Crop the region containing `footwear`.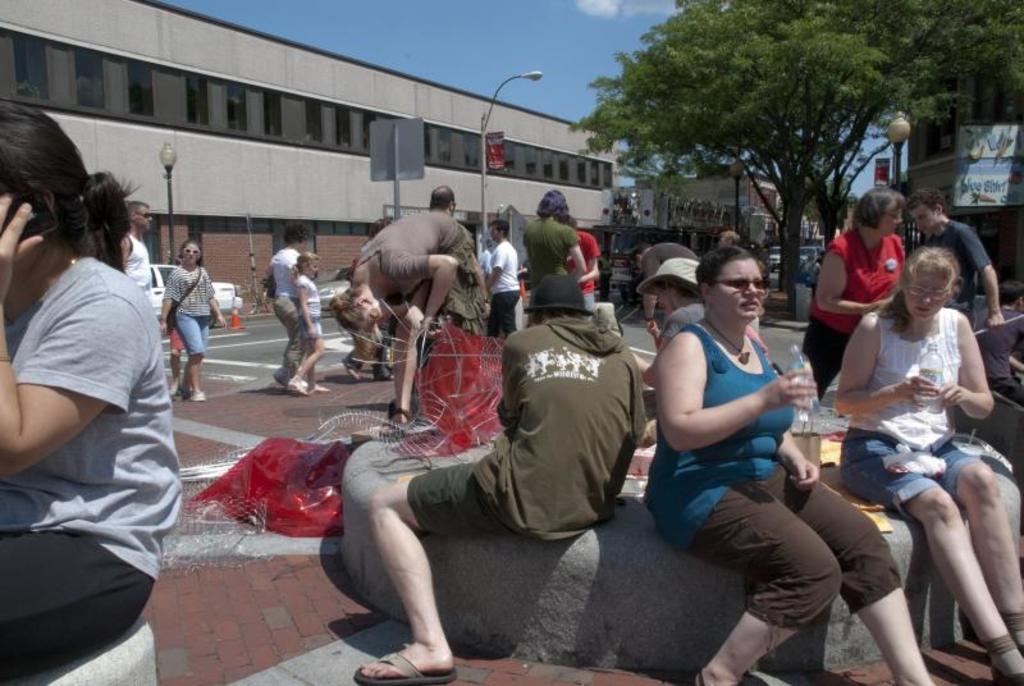
Crop region: BBox(188, 389, 206, 403).
